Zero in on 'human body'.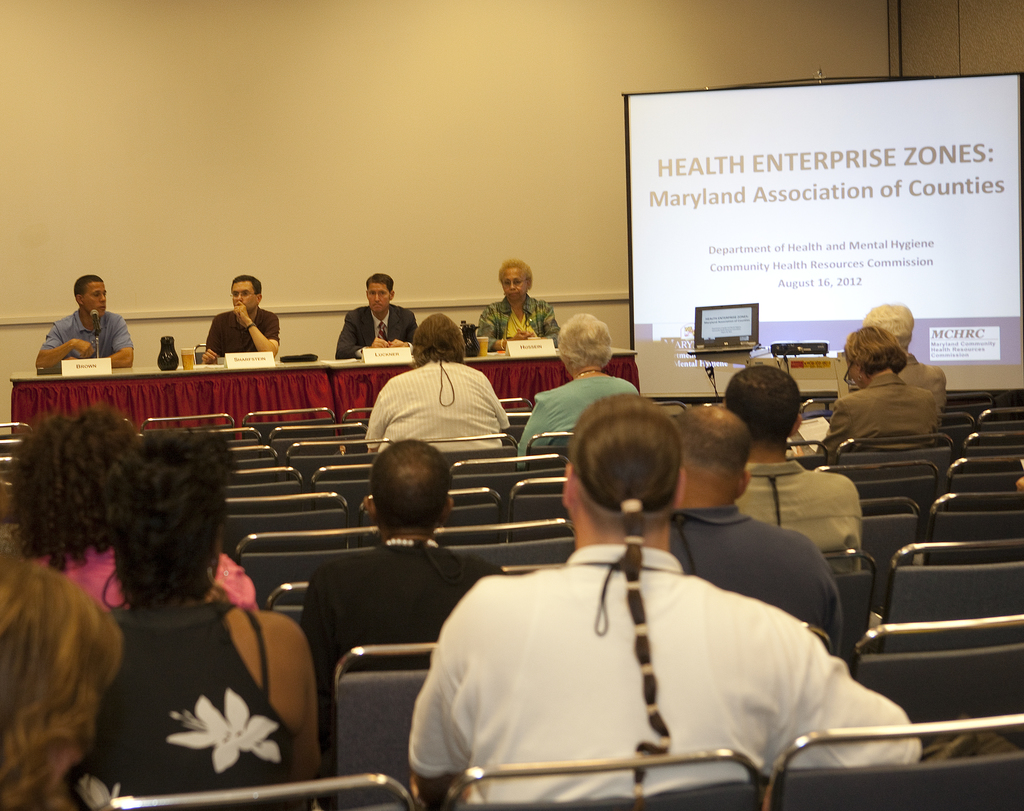
Zeroed in: (30,312,134,376).
